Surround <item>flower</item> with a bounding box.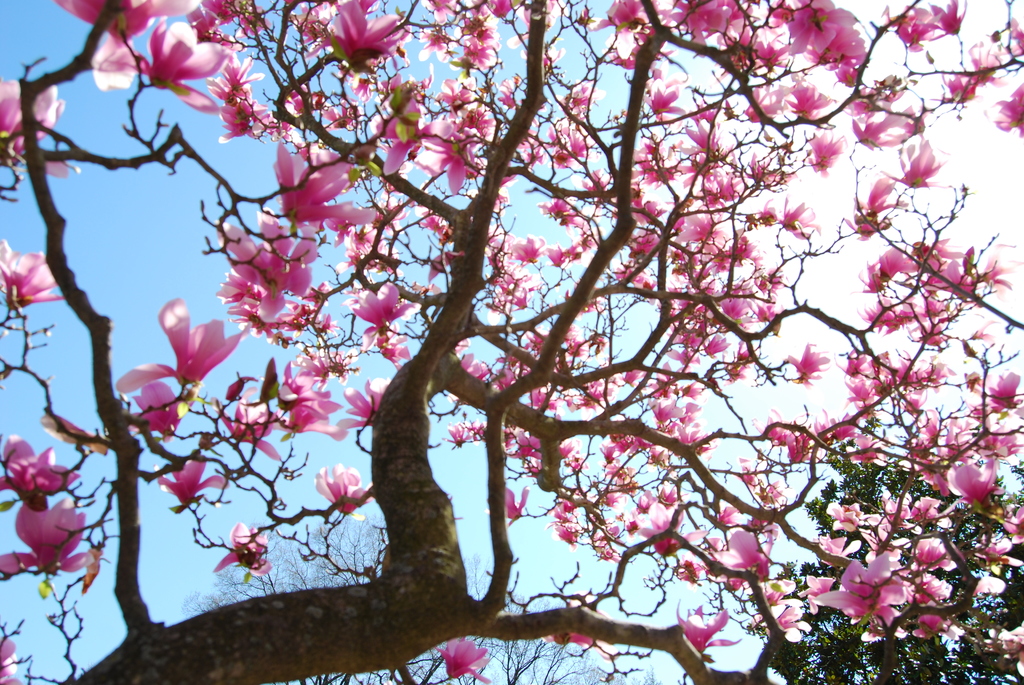
left=209, top=47, right=266, bottom=101.
